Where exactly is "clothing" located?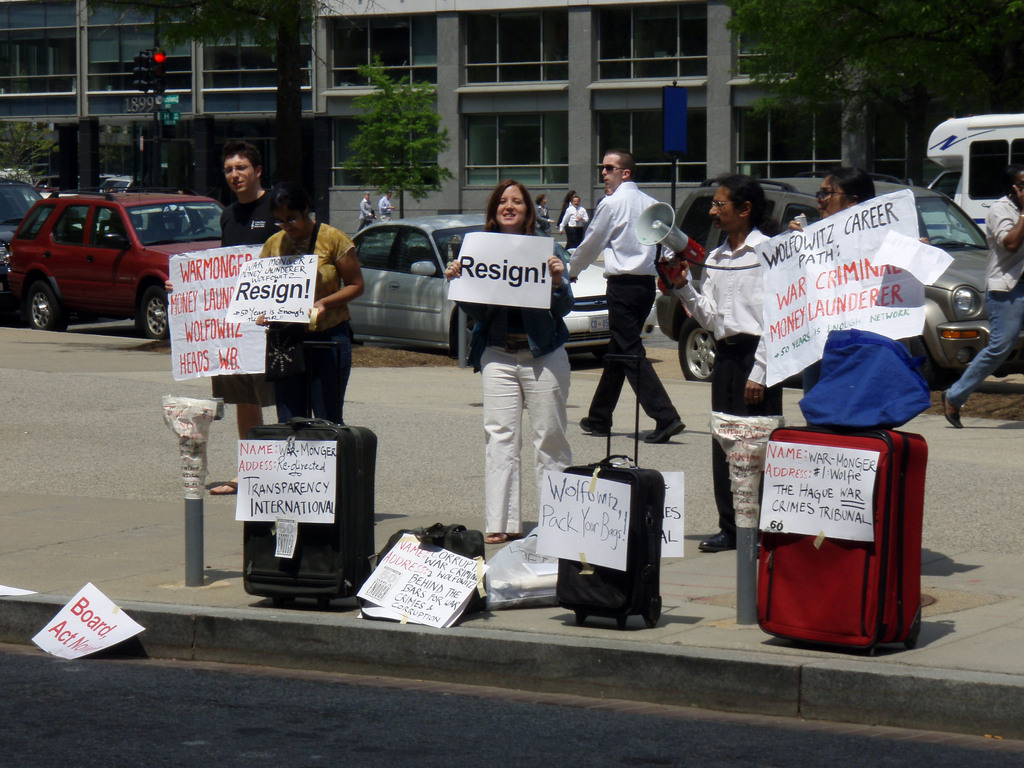
Its bounding box is 216:186:288:401.
